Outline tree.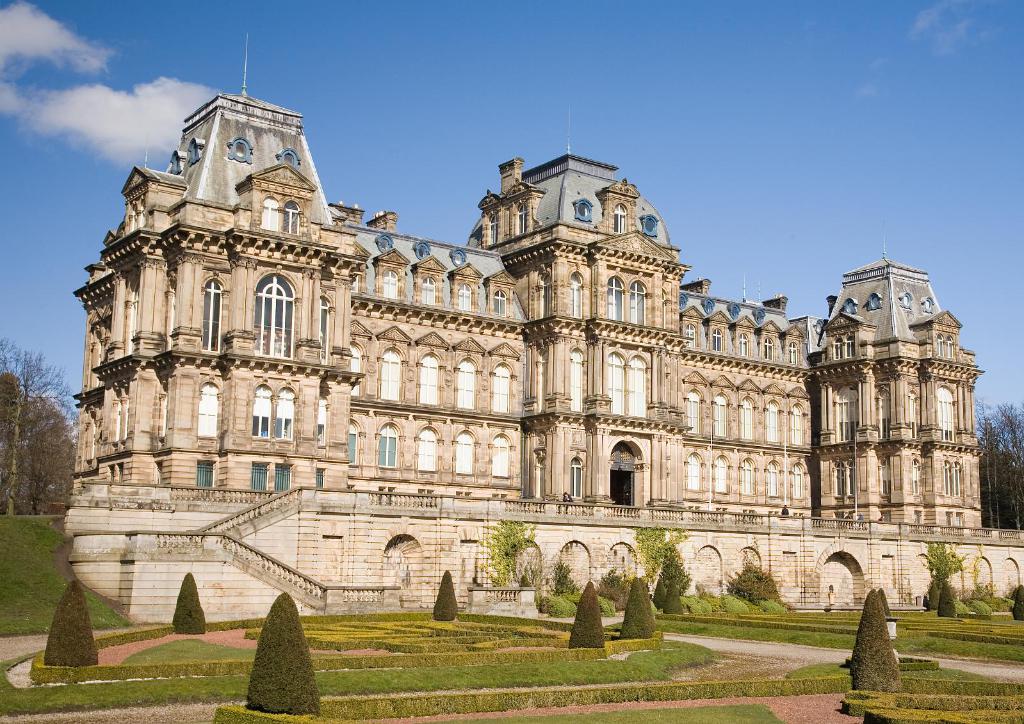
Outline: left=259, top=597, right=320, bottom=723.
